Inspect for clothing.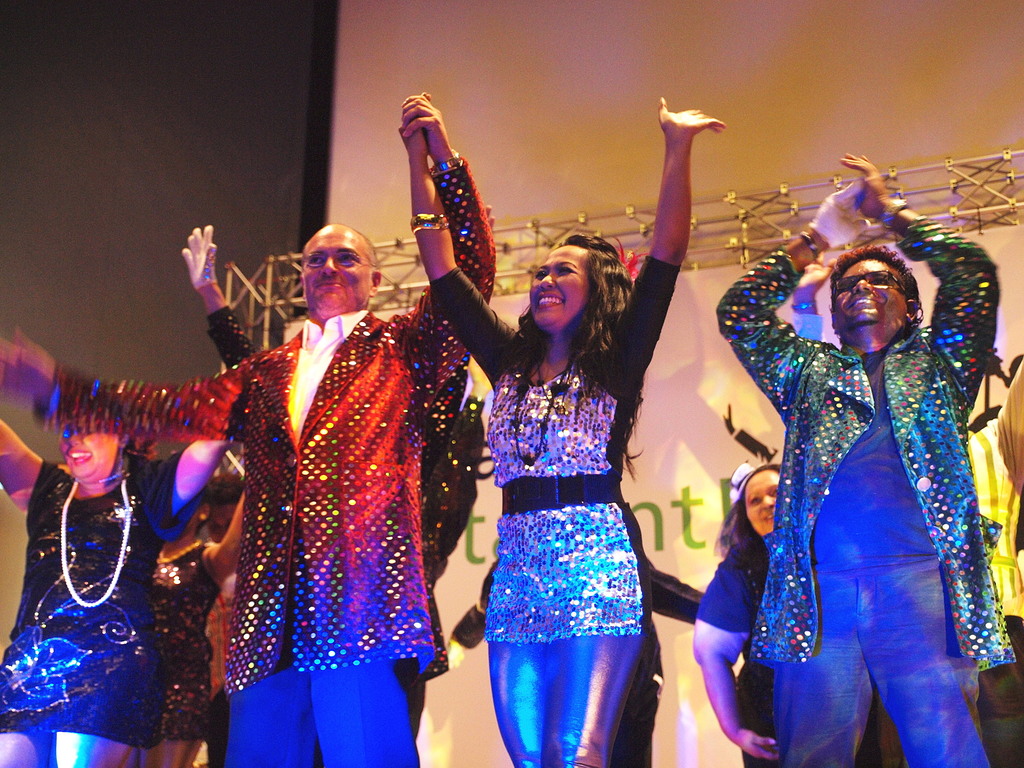
Inspection: BBox(968, 359, 1023, 767).
